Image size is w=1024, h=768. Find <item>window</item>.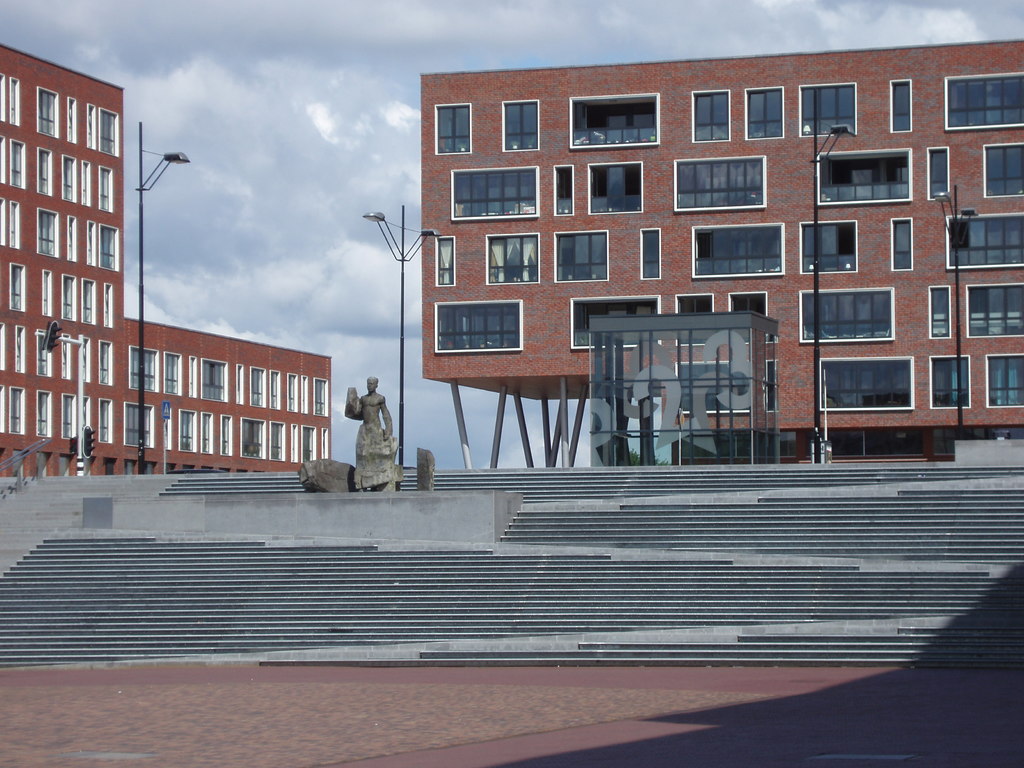
{"x1": 556, "y1": 161, "x2": 576, "y2": 221}.
